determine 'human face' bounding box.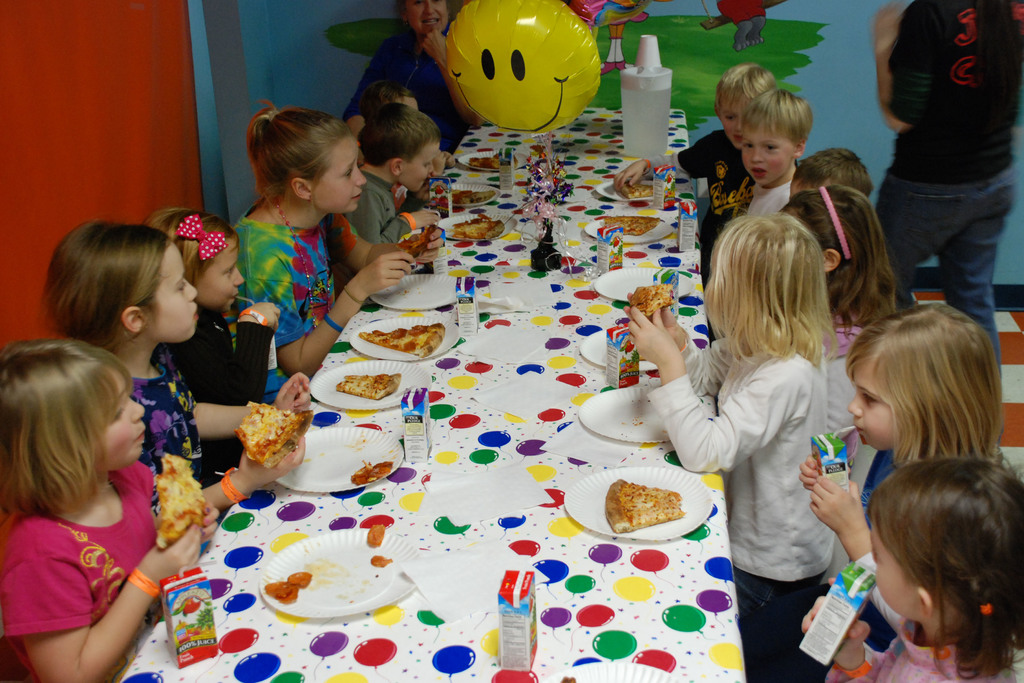
Determined: box=[404, 0, 451, 37].
